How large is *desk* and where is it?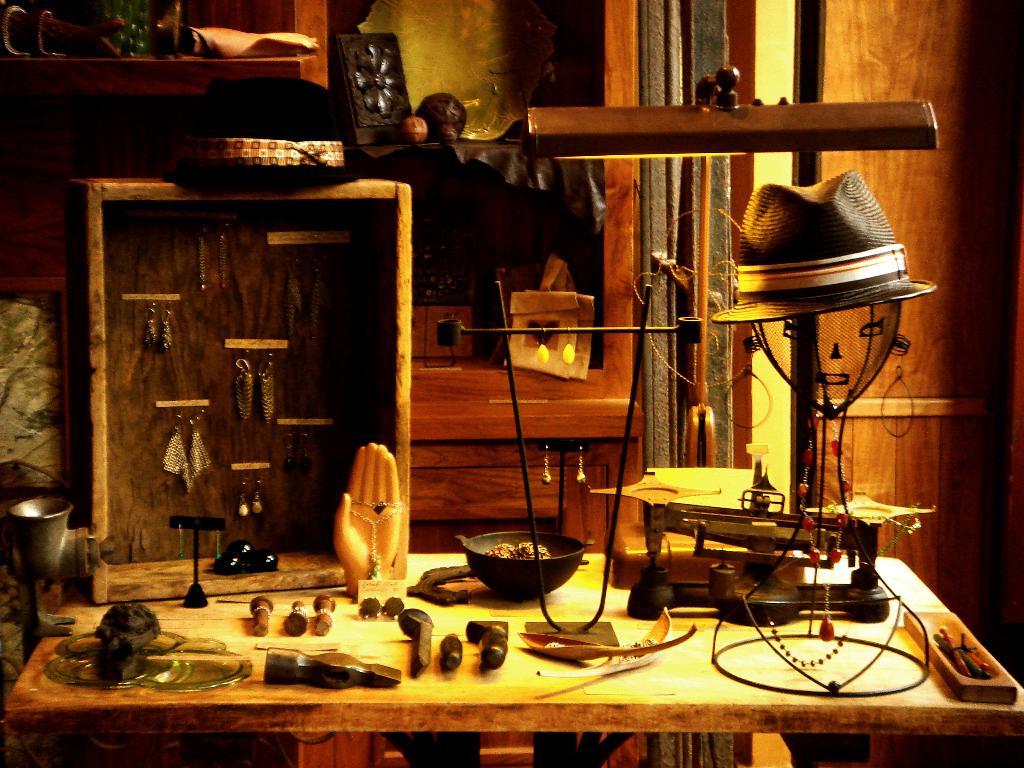
Bounding box: rect(0, 552, 1023, 767).
